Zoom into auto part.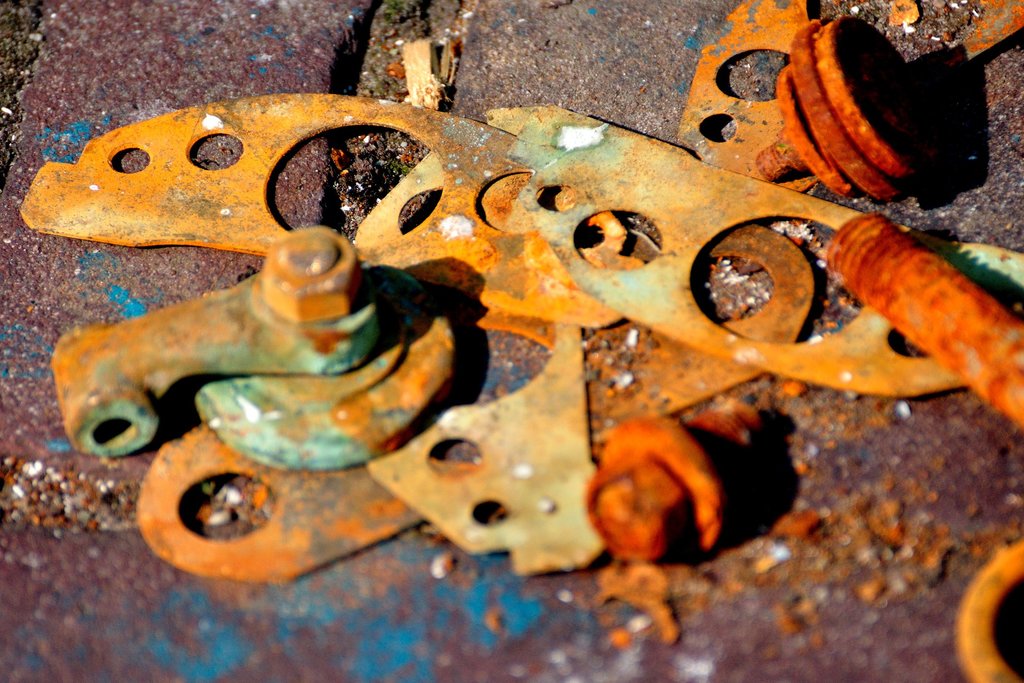
Zoom target: [138,424,428,583].
